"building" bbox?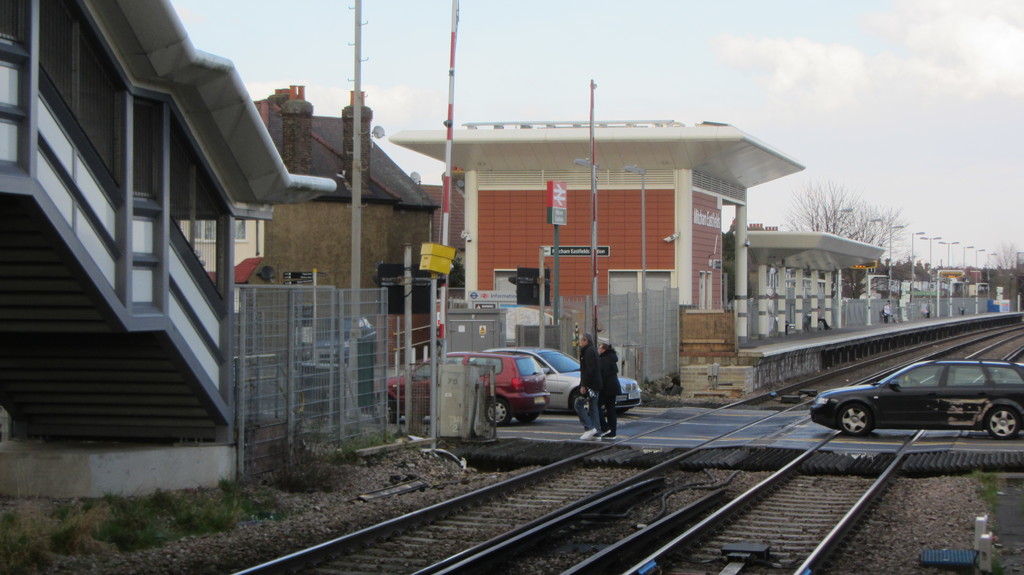
box=[728, 203, 887, 356]
